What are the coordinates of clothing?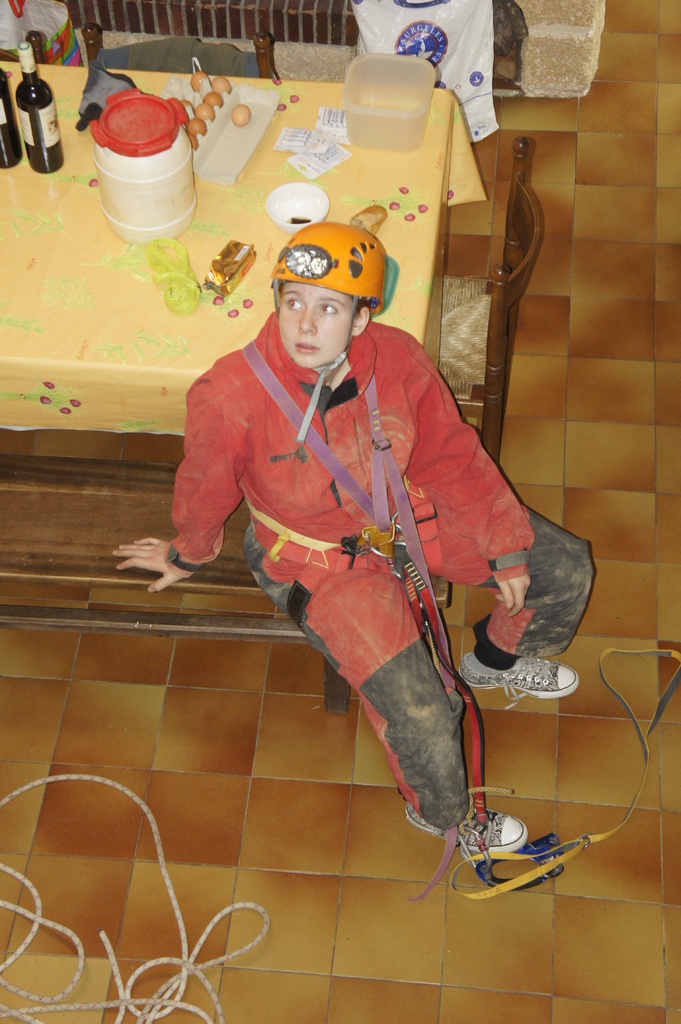
[left=351, top=0, right=499, bottom=143].
